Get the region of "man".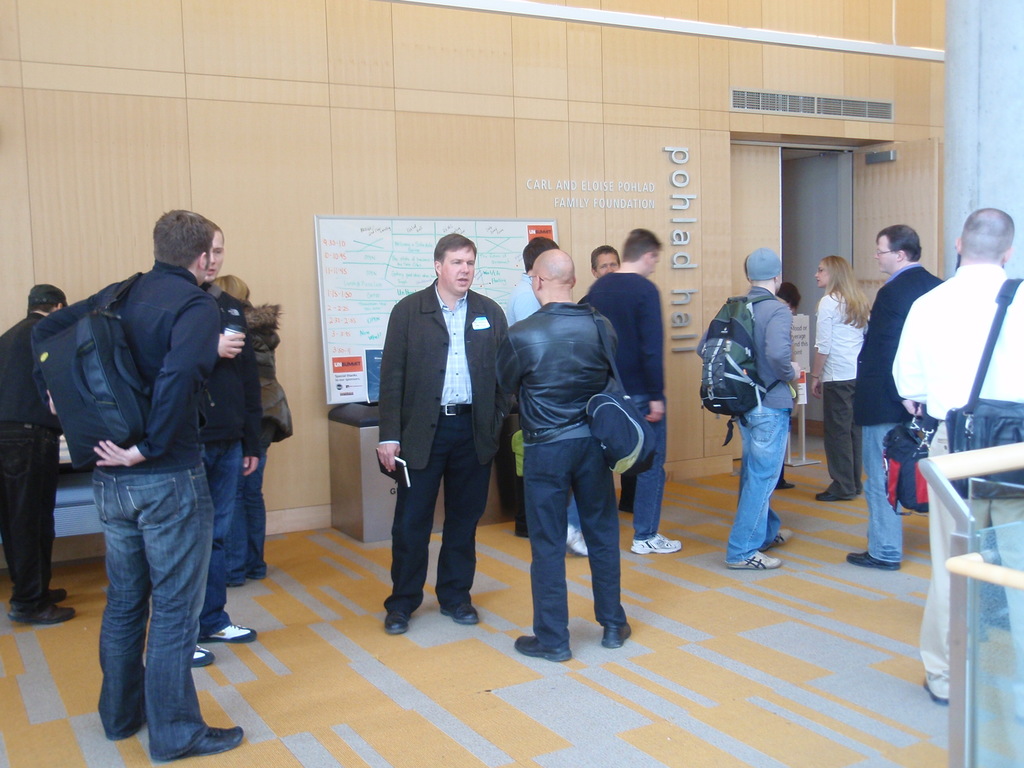
854:228:948:570.
